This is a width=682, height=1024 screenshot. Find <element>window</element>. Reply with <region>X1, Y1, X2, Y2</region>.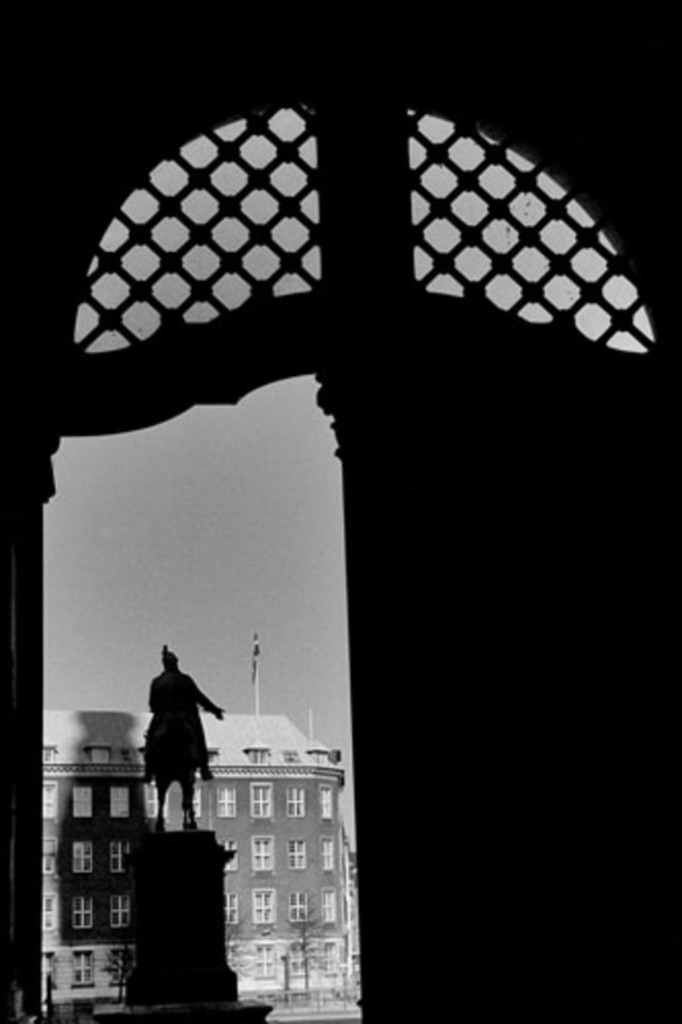
<region>75, 952, 97, 989</region>.
